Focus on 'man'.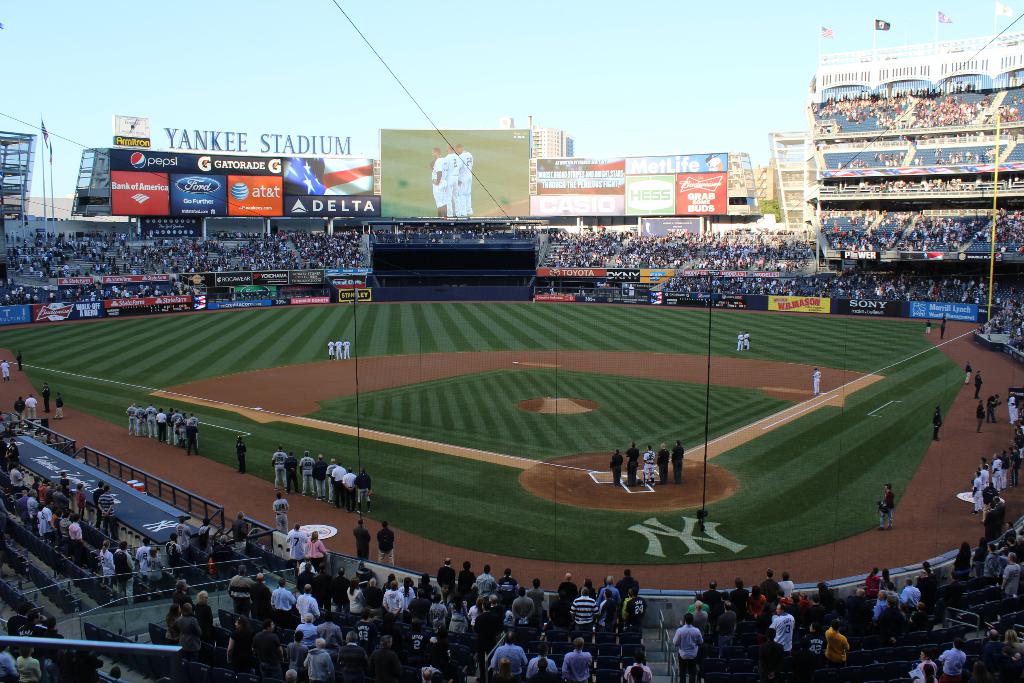
Focused at <box>733,331,743,350</box>.
